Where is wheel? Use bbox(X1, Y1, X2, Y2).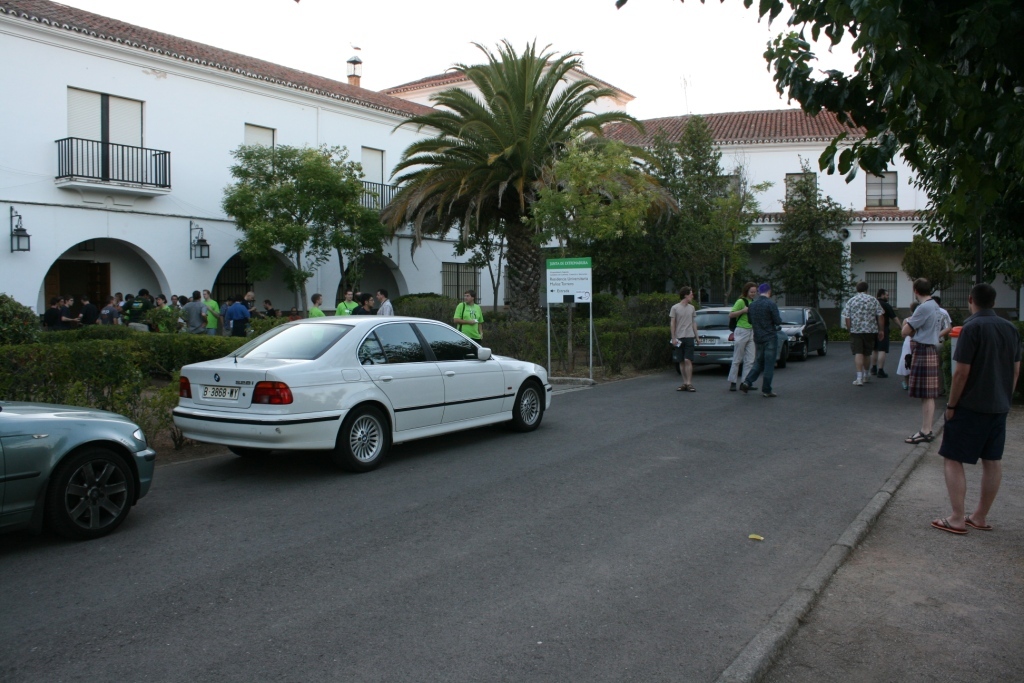
bbox(817, 336, 828, 359).
